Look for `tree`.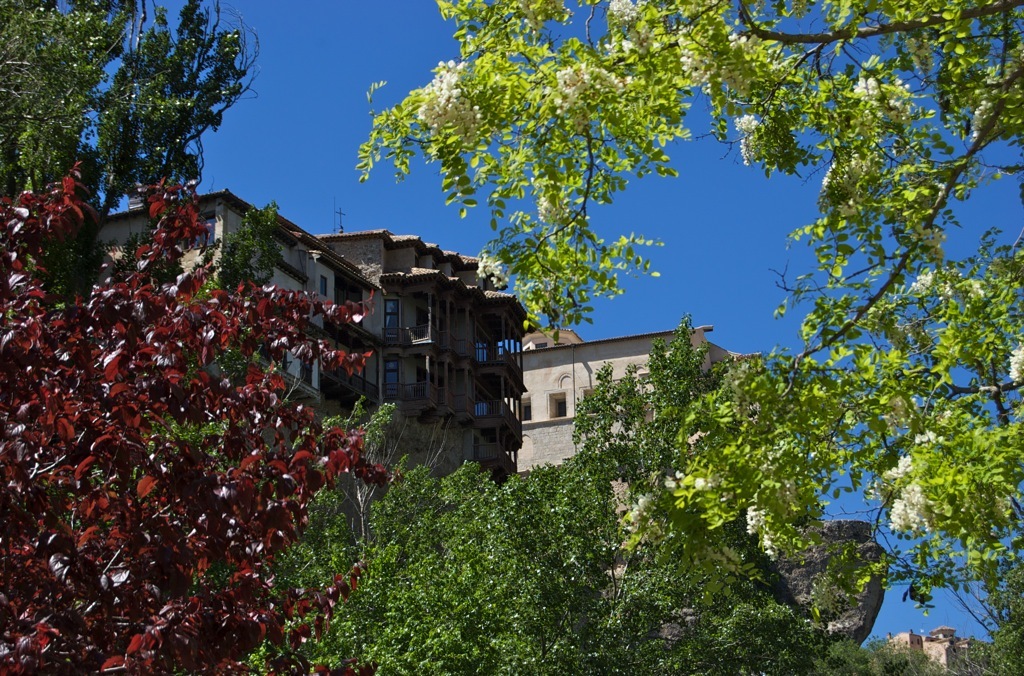
Found: pyautogui.locateOnScreen(349, 0, 1023, 674).
